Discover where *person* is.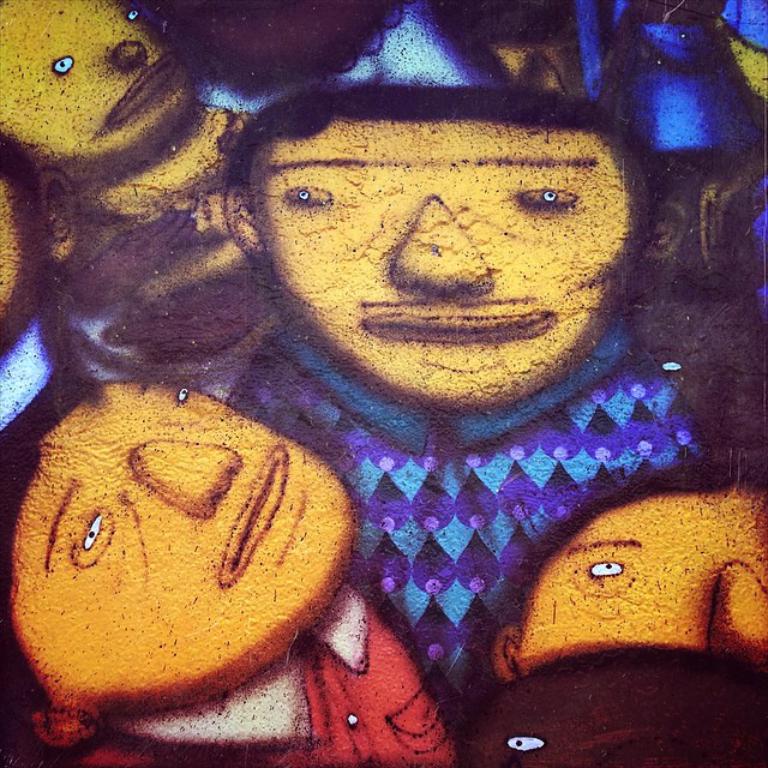
Discovered at <region>215, 72, 714, 719</region>.
